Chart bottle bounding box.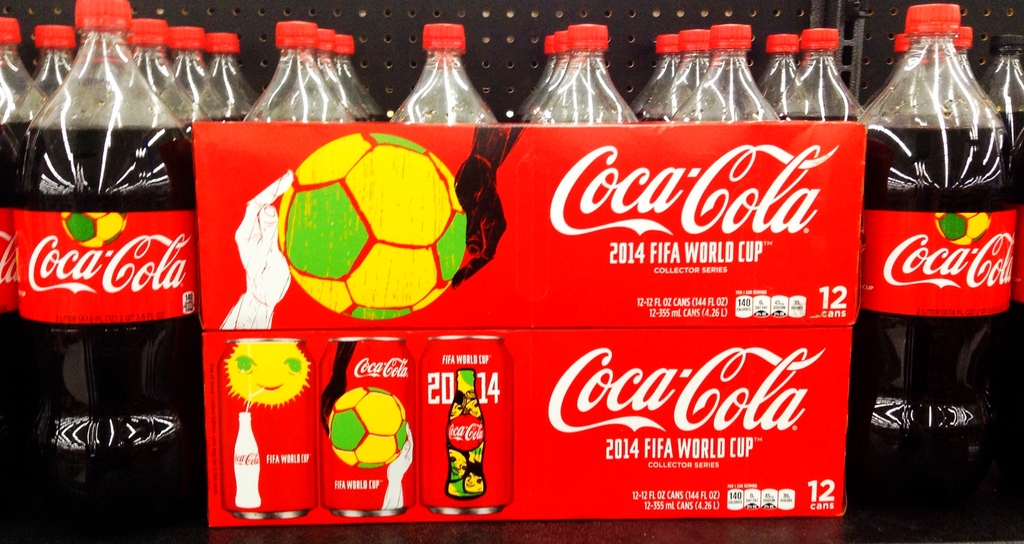
Charted: detection(243, 10, 360, 128).
